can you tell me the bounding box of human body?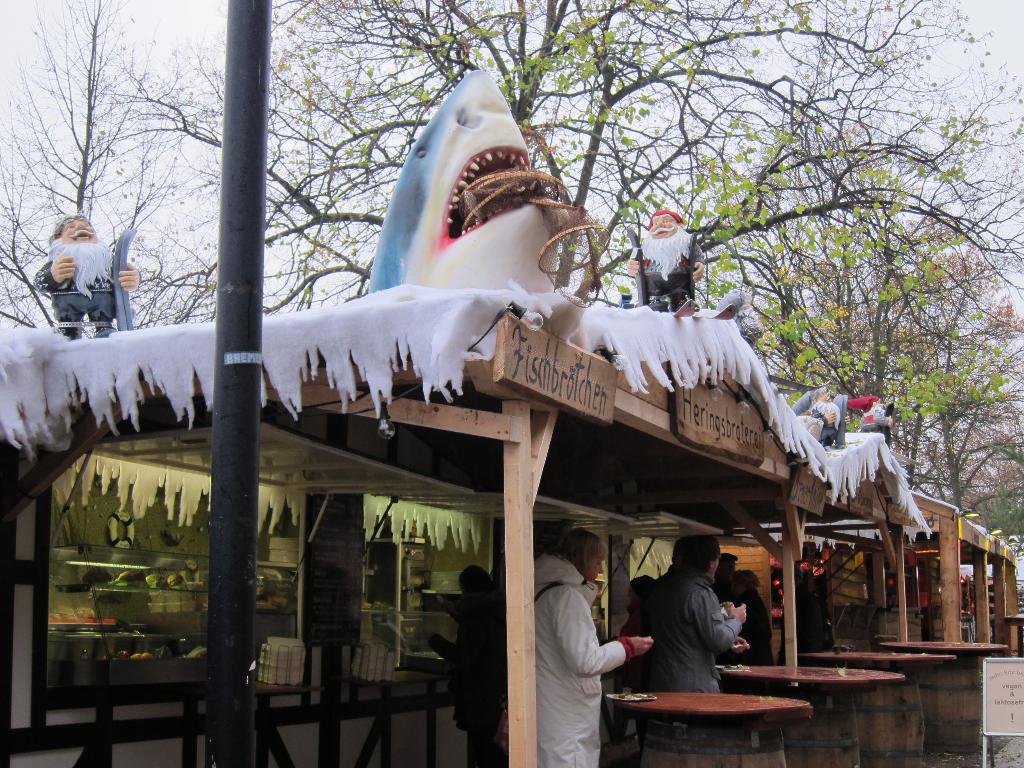
(625,227,706,314).
